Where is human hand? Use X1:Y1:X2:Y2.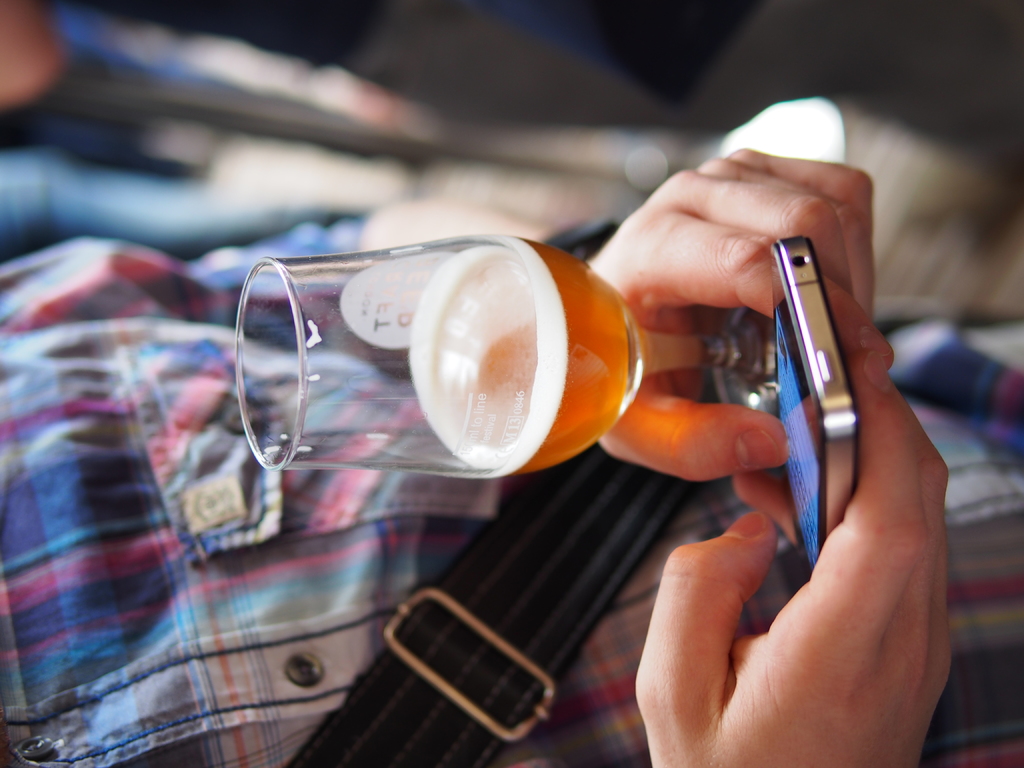
584:147:896:486.
